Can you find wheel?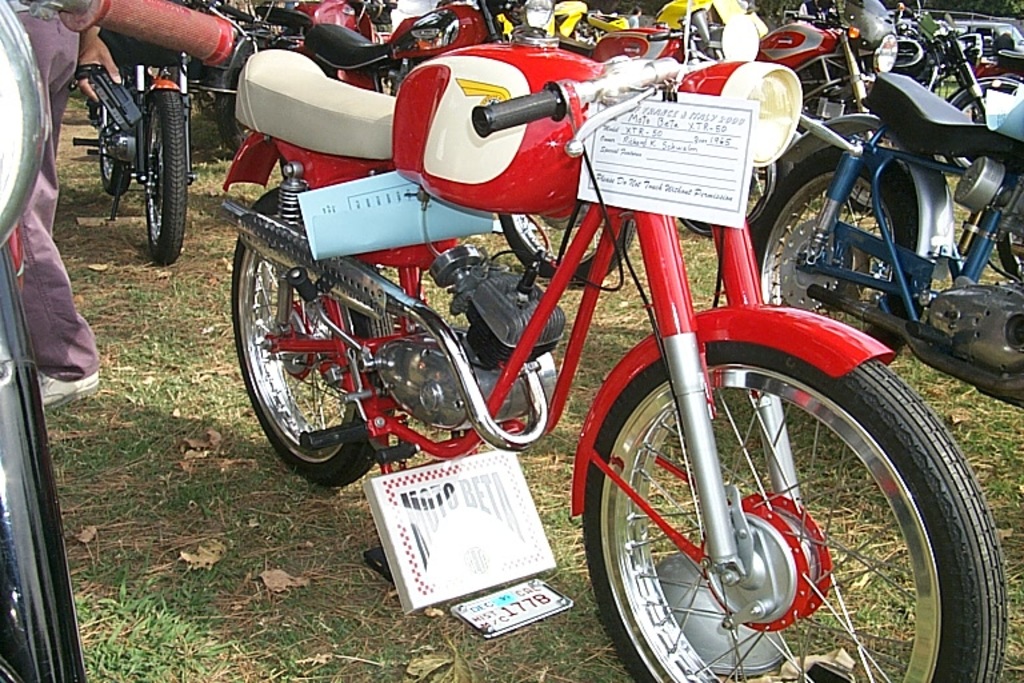
Yes, bounding box: rect(139, 87, 192, 267).
